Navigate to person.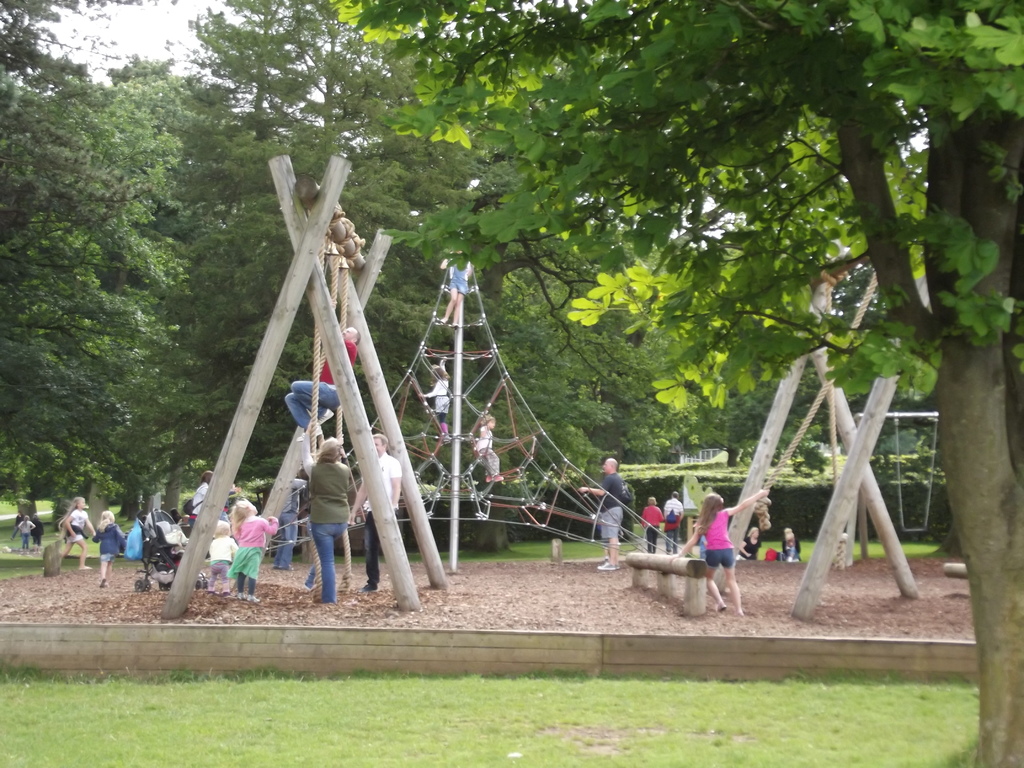
Navigation target: 419:354:454:445.
